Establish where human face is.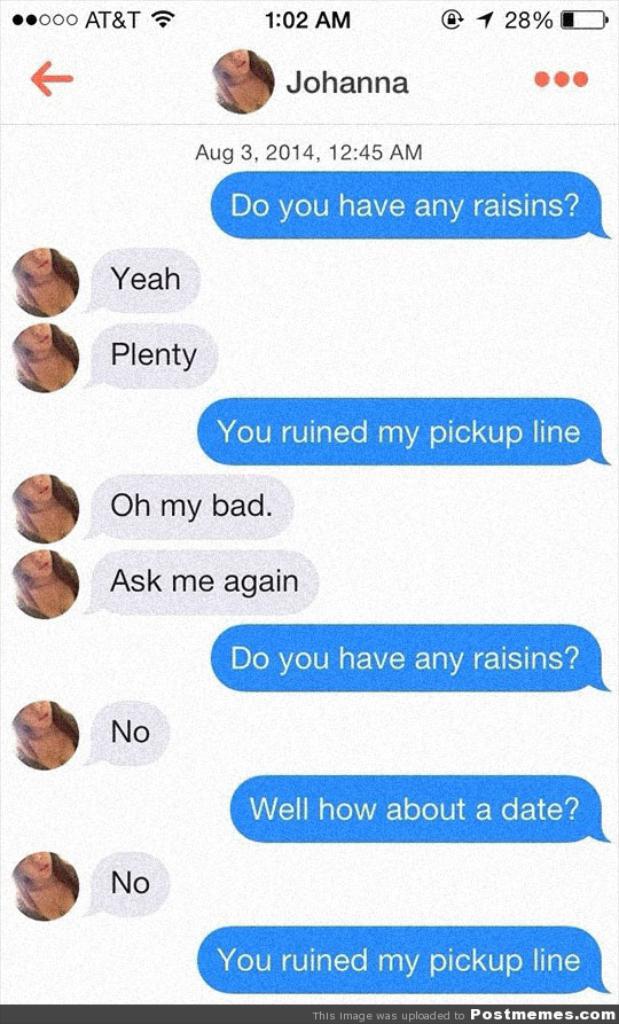
Established at bbox=(15, 544, 54, 584).
